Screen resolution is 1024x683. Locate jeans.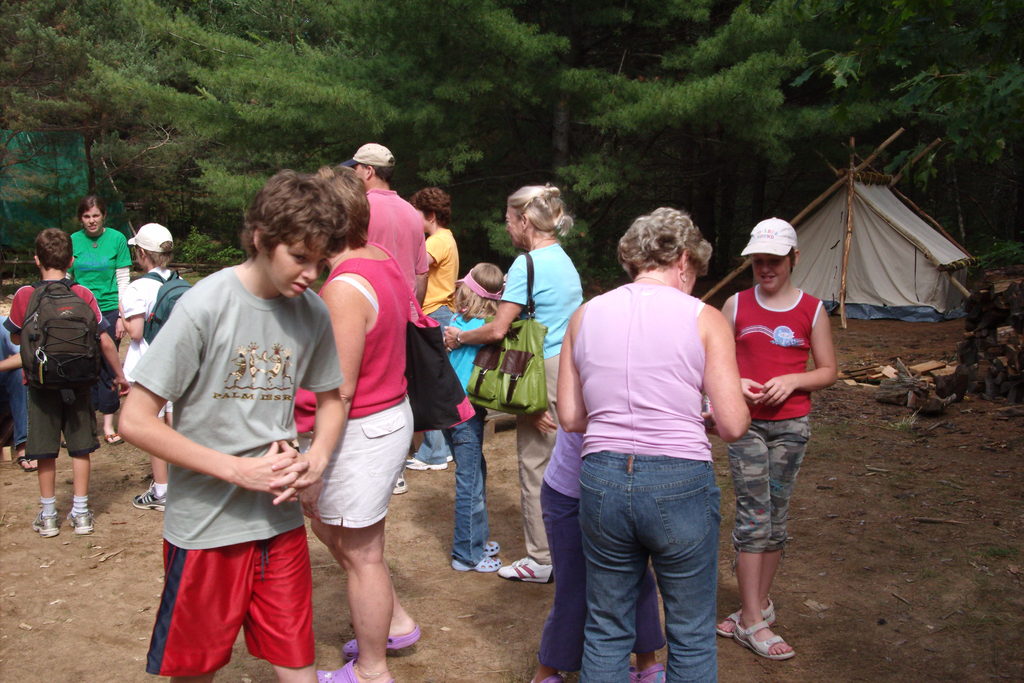
l=513, t=418, r=553, b=561.
